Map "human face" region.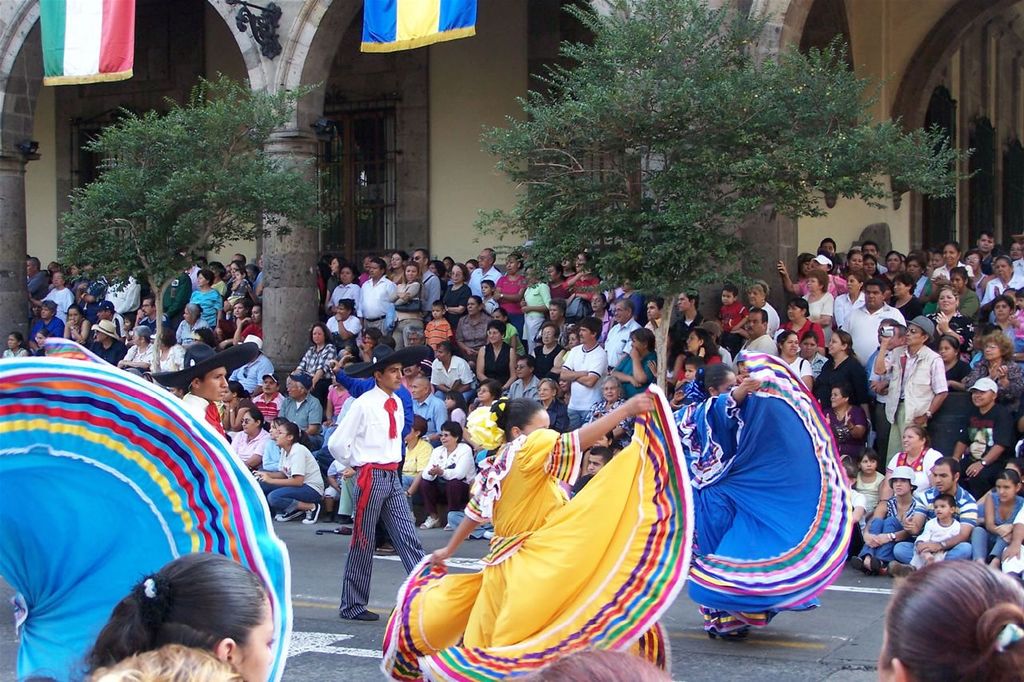
Mapped to (852, 256, 860, 269).
